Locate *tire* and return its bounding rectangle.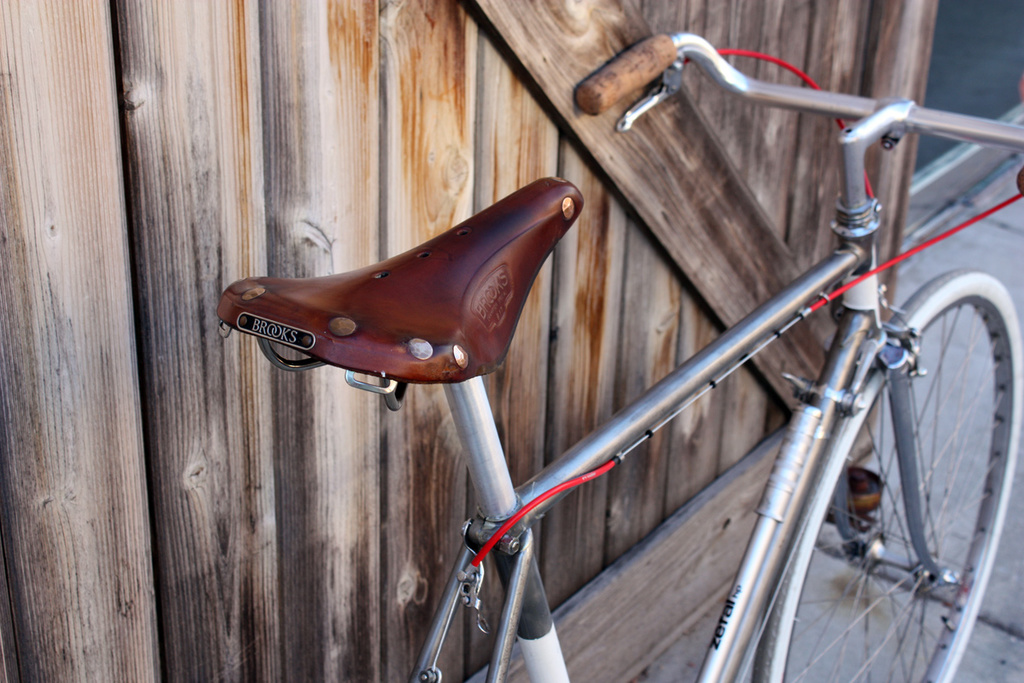
BBox(784, 209, 1004, 661).
